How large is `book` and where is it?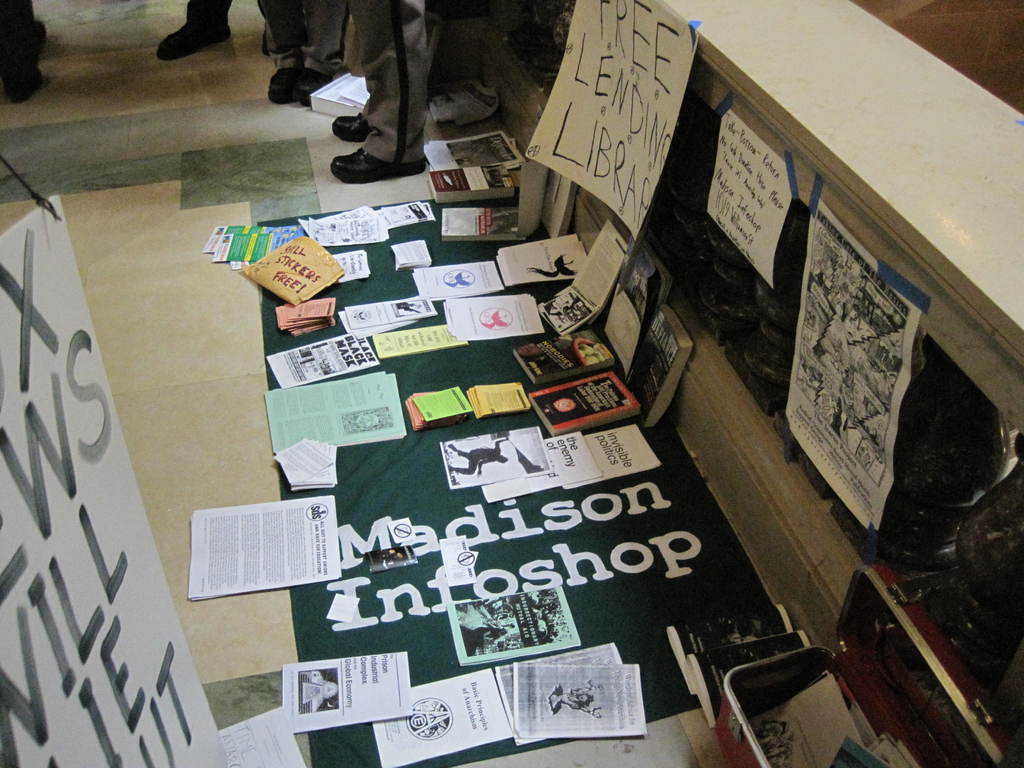
Bounding box: x1=528, y1=367, x2=644, y2=433.
